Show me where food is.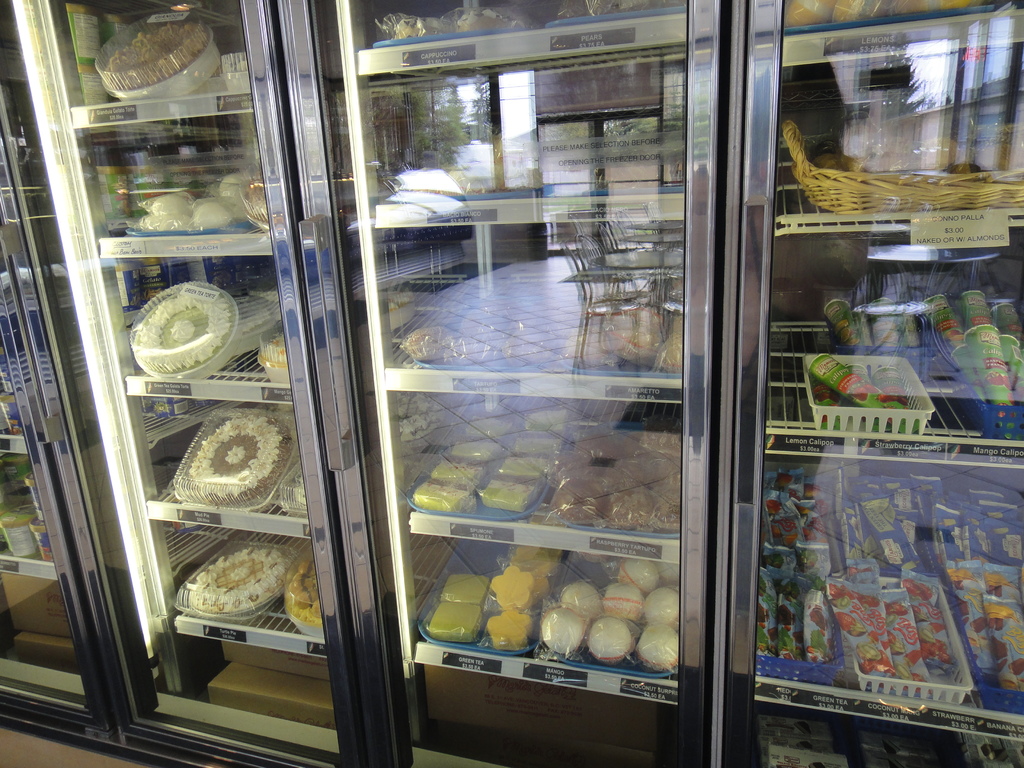
food is at box=[486, 604, 531, 653].
